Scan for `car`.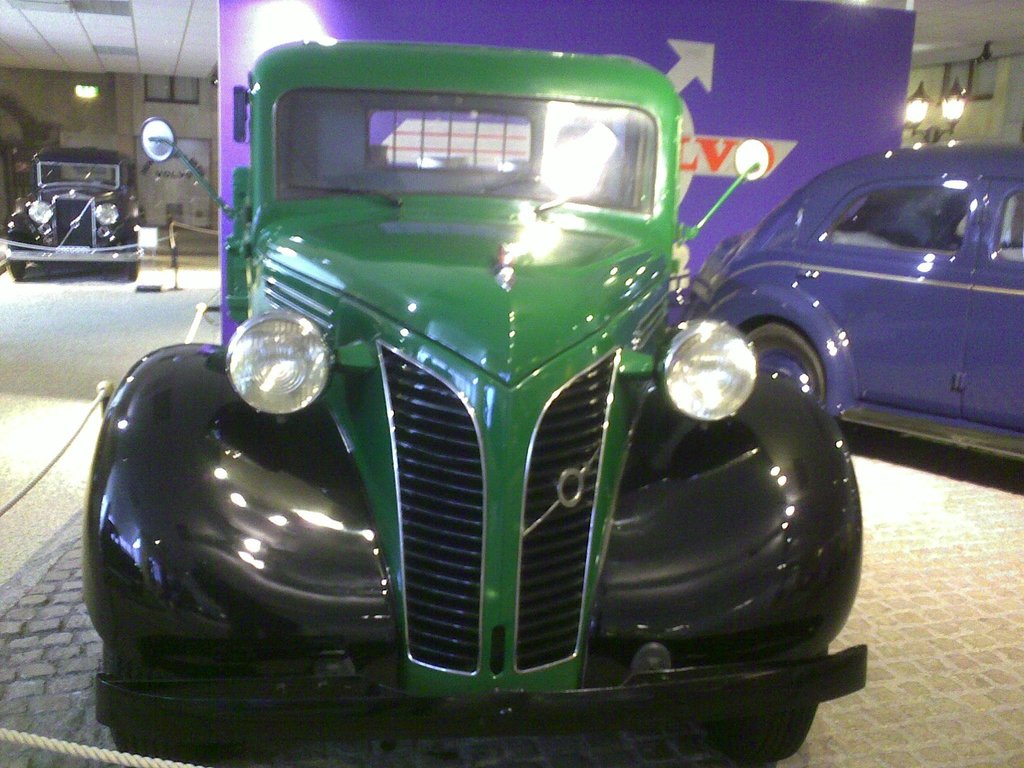
Scan result: bbox=(0, 143, 147, 278).
